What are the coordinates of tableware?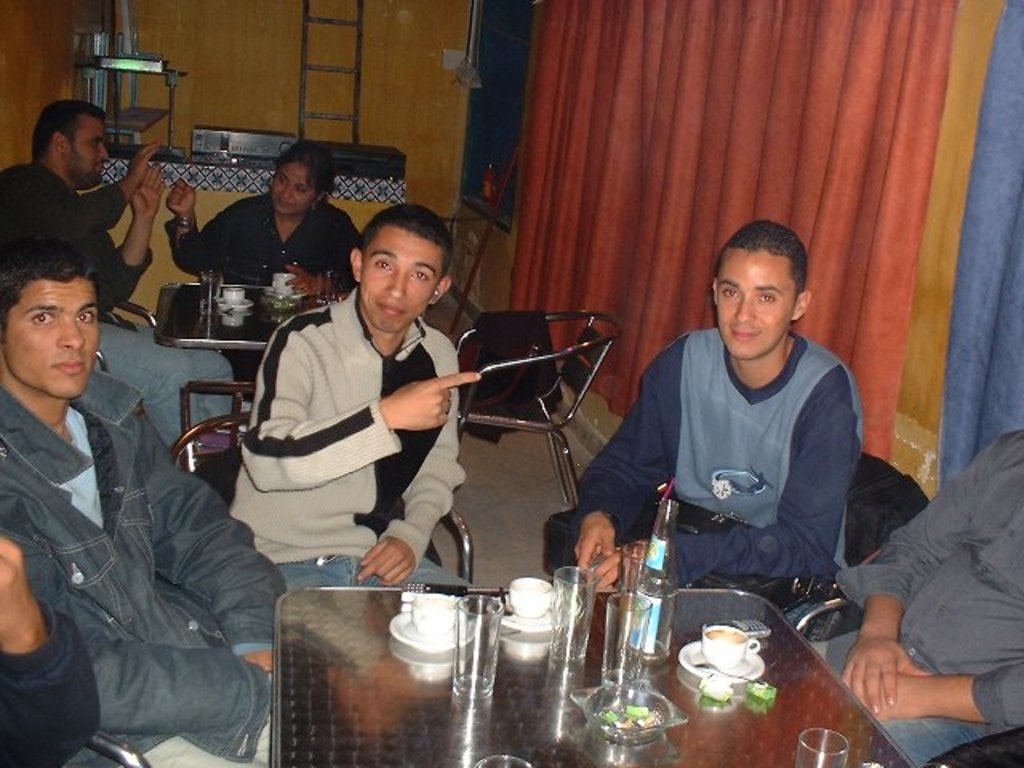
crop(453, 595, 509, 698).
